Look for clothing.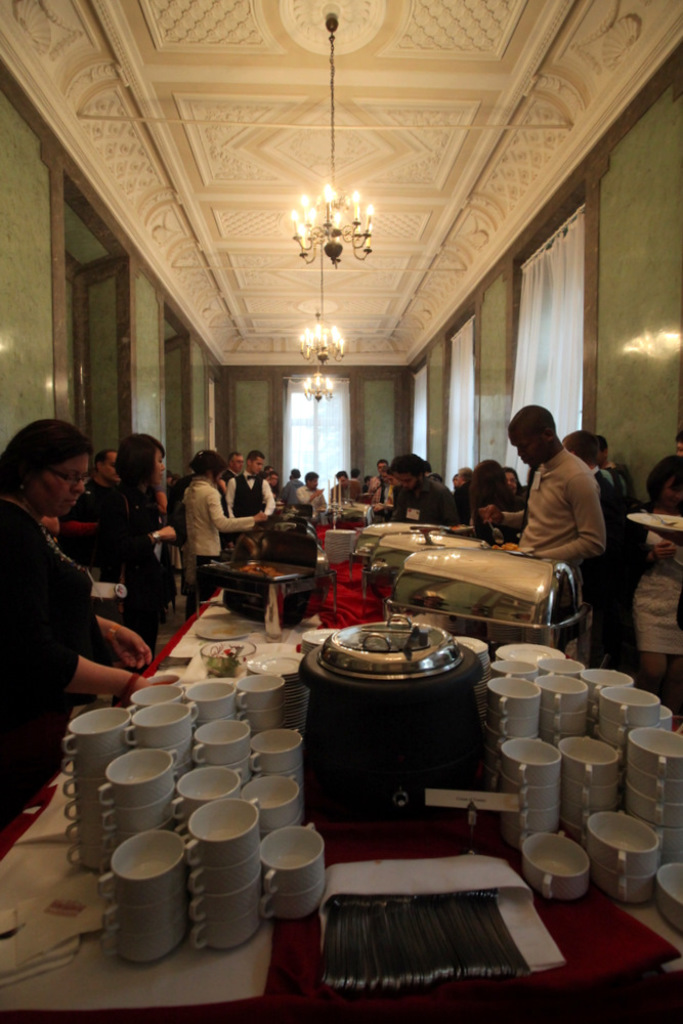
Found: left=334, top=474, right=365, bottom=505.
